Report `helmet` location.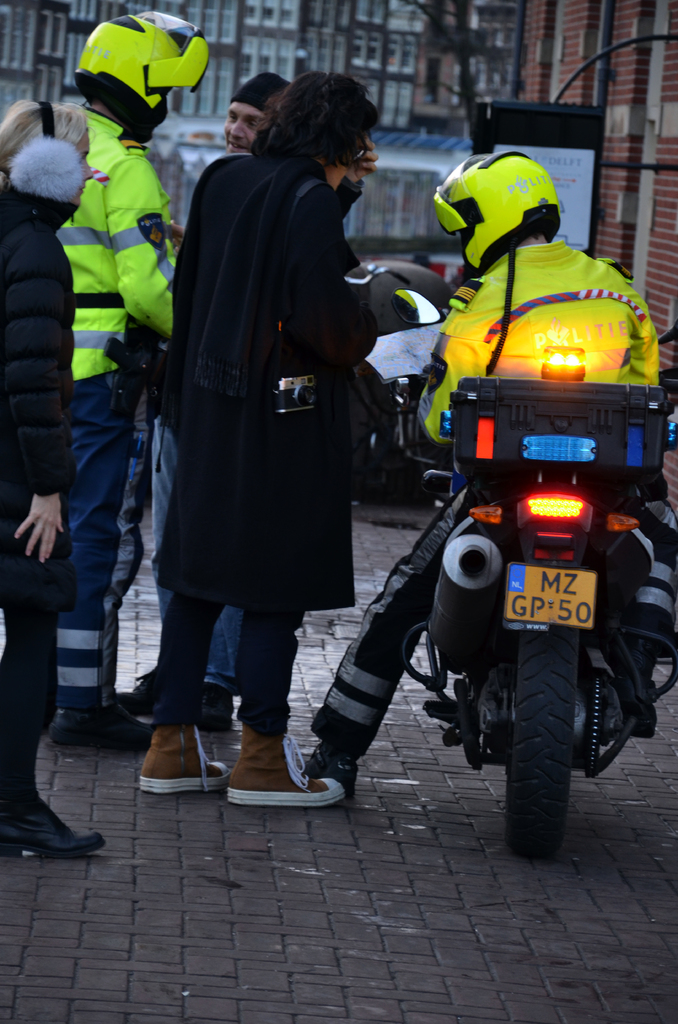
Report: box(439, 150, 556, 274).
